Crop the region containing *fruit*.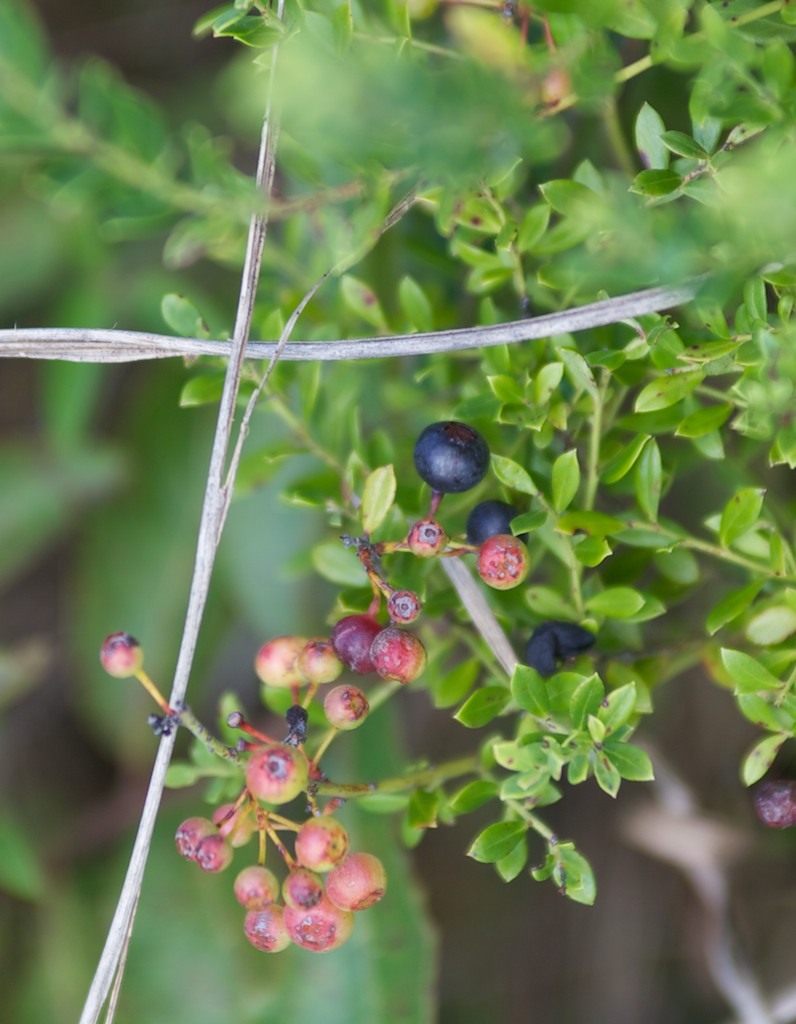
Crop region: crop(245, 739, 309, 806).
